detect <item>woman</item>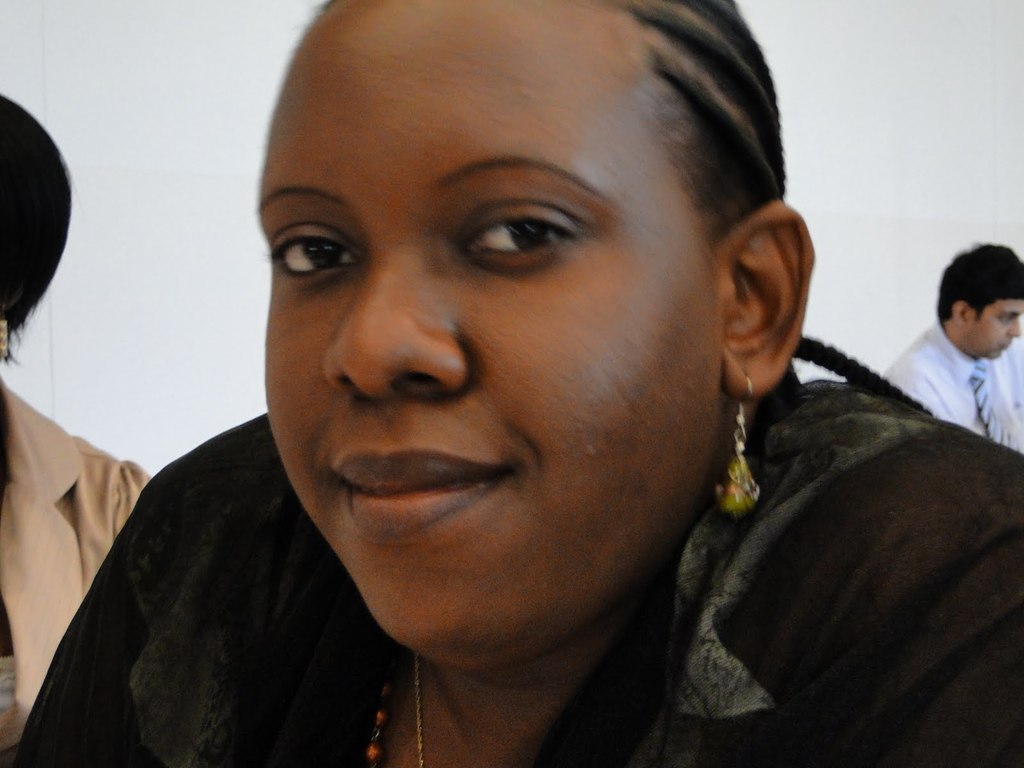
BBox(56, 4, 968, 762)
